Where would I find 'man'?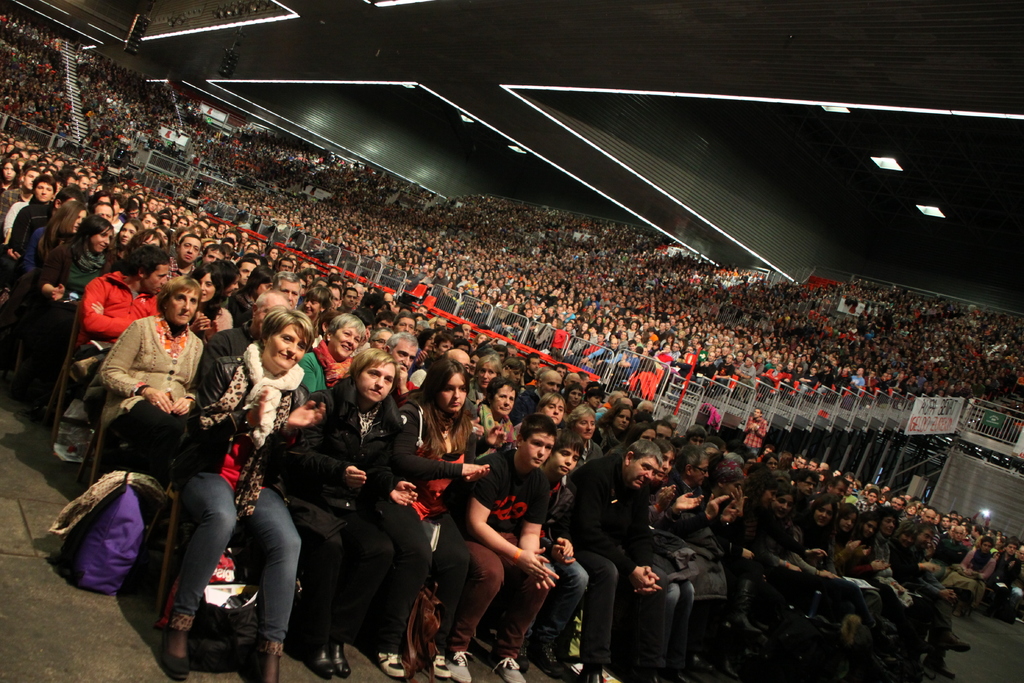
At (x1=563, y1=438, x2=657, y2=657).
